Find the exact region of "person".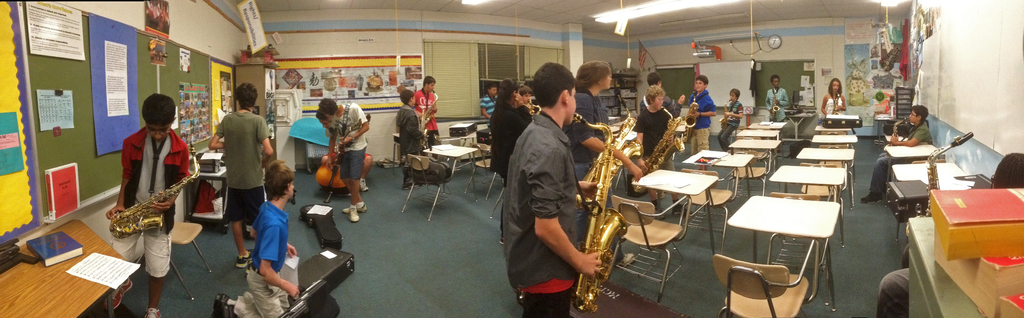
Exact region: (x1=651, y1=76, x2=692, y2=122).
